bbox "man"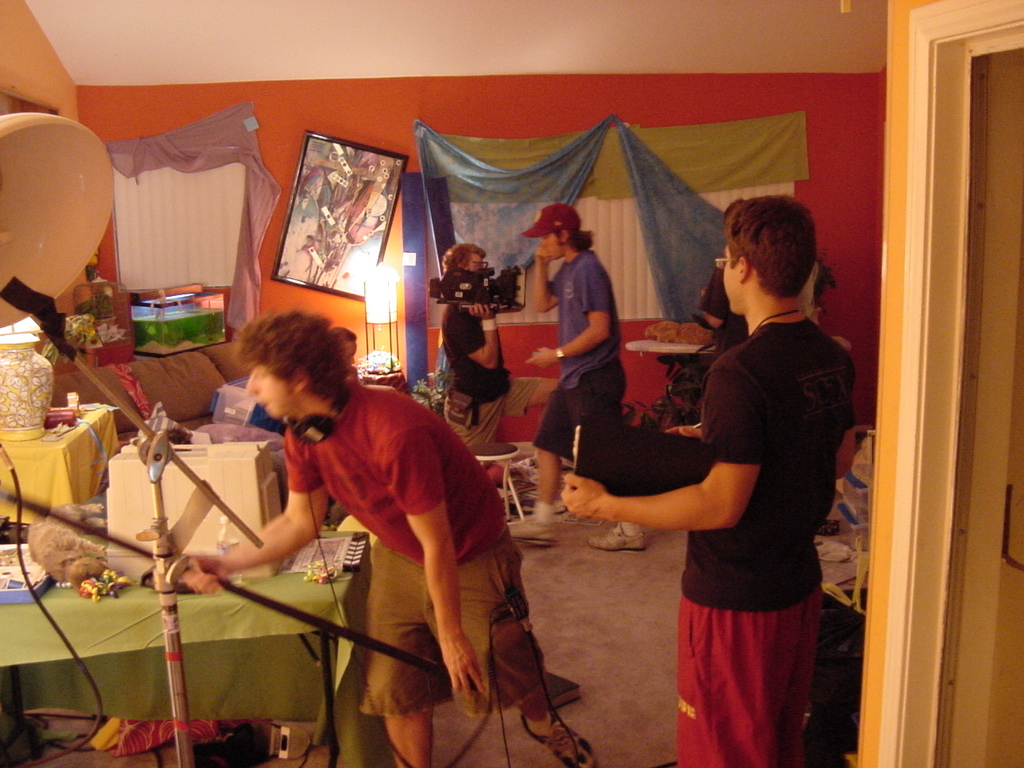
[436, 245, 499, 454]
